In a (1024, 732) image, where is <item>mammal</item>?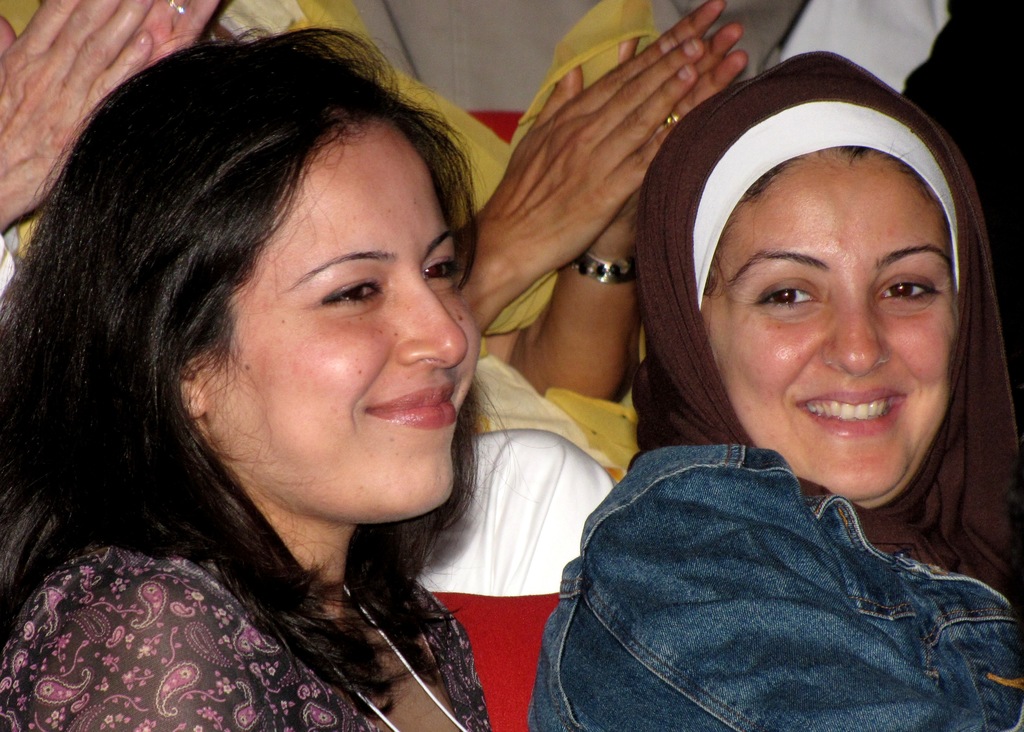
bbox=(1, 29, 488, 727).
